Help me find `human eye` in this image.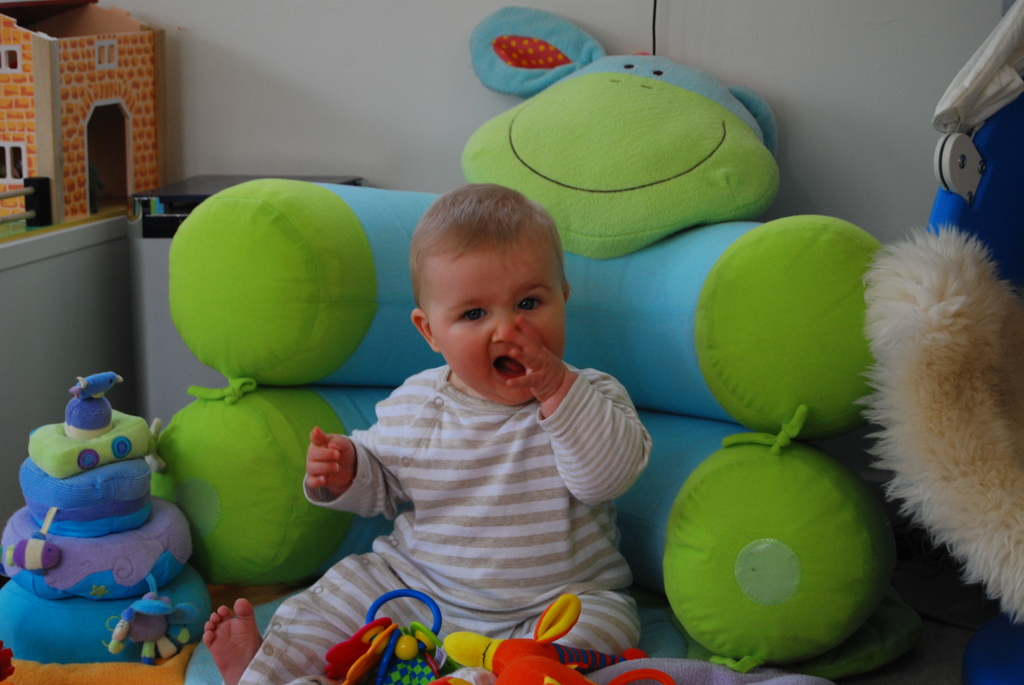
Found it: (x1=513, y1=292, x2=543, y2=309).
